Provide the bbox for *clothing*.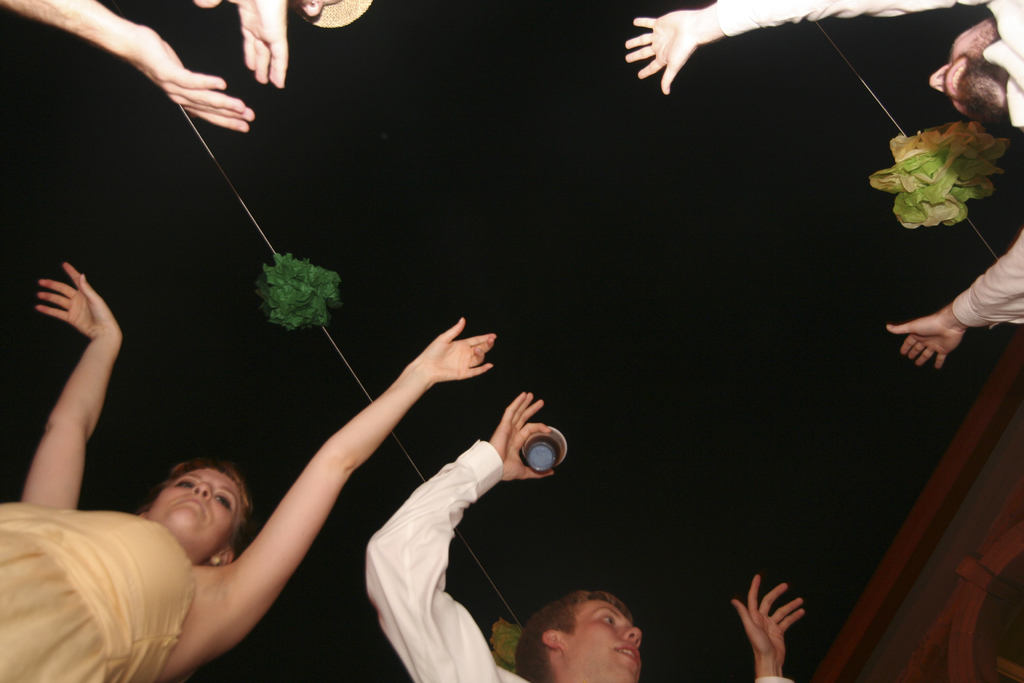
[left=712, top=0, right=1023, bottom=324].
